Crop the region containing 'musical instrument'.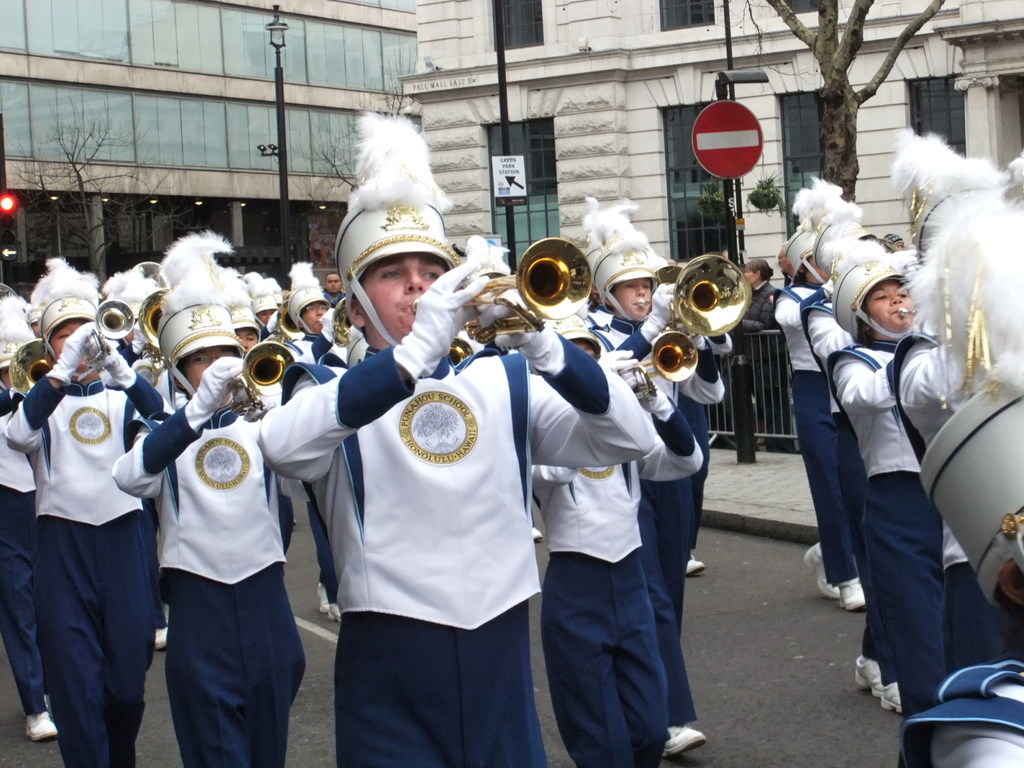
Crop region: select_region(239, 342, 298, 408).
